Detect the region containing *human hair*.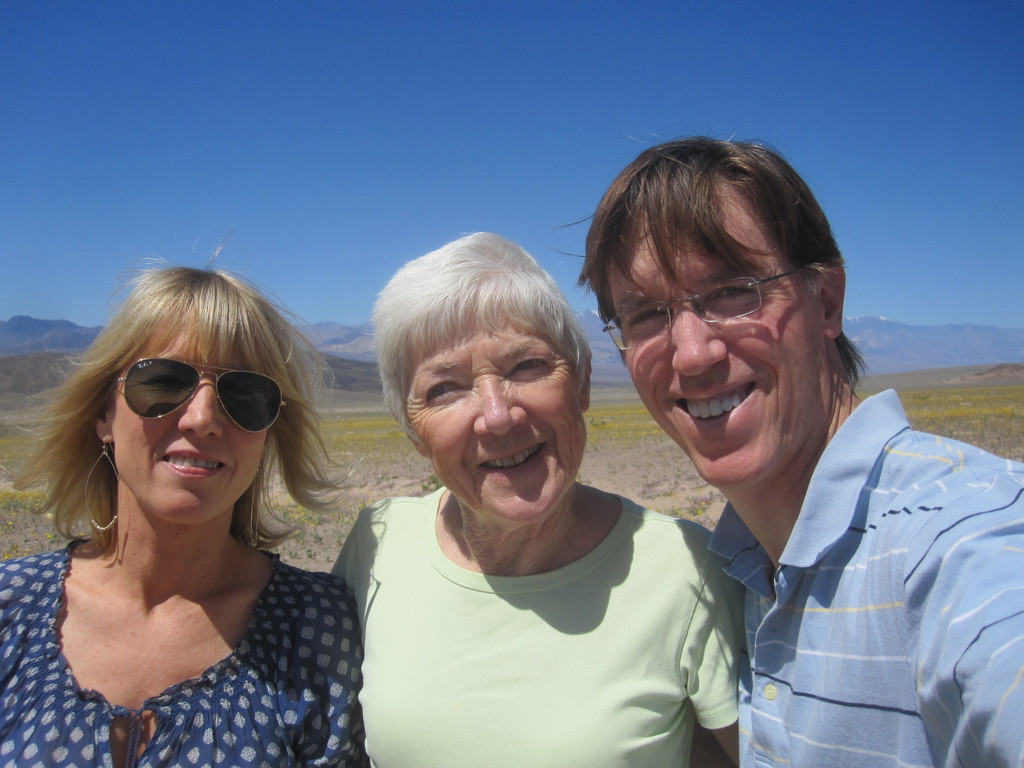
0, 240, 367, 557.
